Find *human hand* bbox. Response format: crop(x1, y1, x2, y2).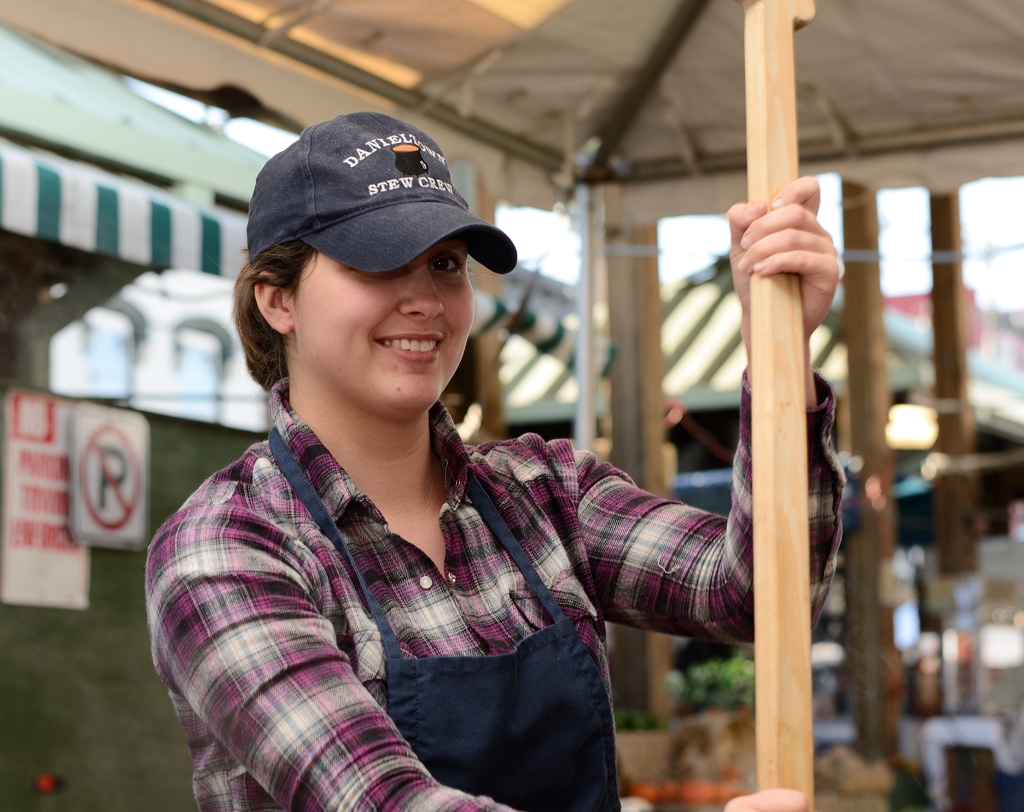
crop(721, 784, 813, 811).
